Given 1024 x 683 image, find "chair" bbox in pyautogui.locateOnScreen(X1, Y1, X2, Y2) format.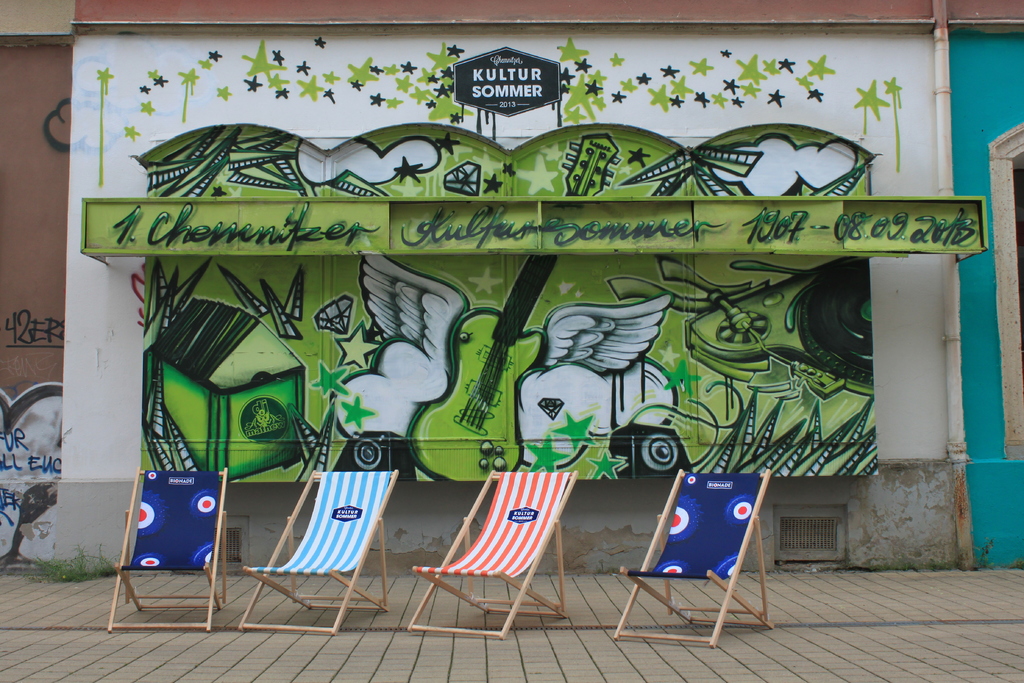
pyautogui.locateOnScreen(111, 459, 221, 637).
